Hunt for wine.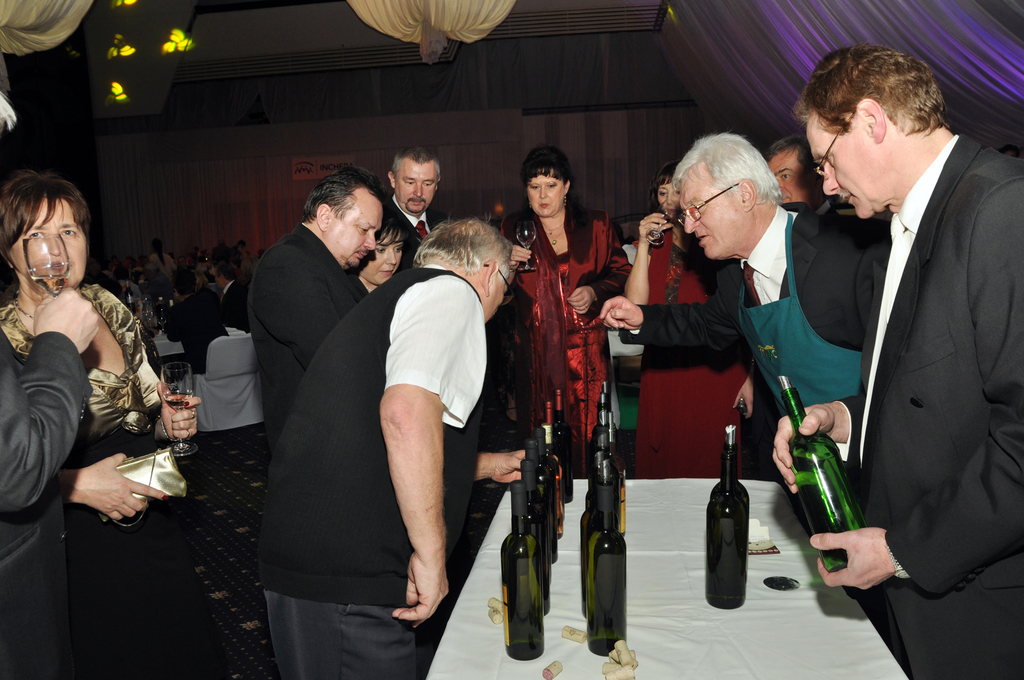
Hunted down at bbox=[556, 386, 575, 501].
